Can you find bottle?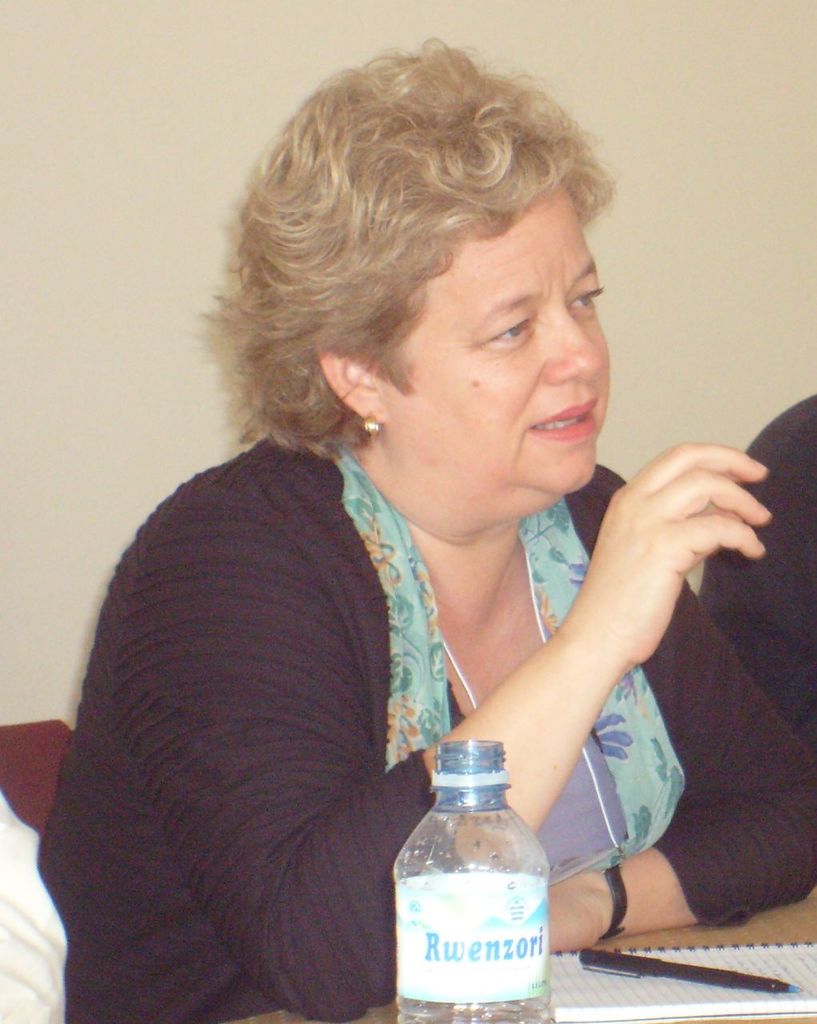
Yes, bounding box: (390, 737, 571, 1004).
